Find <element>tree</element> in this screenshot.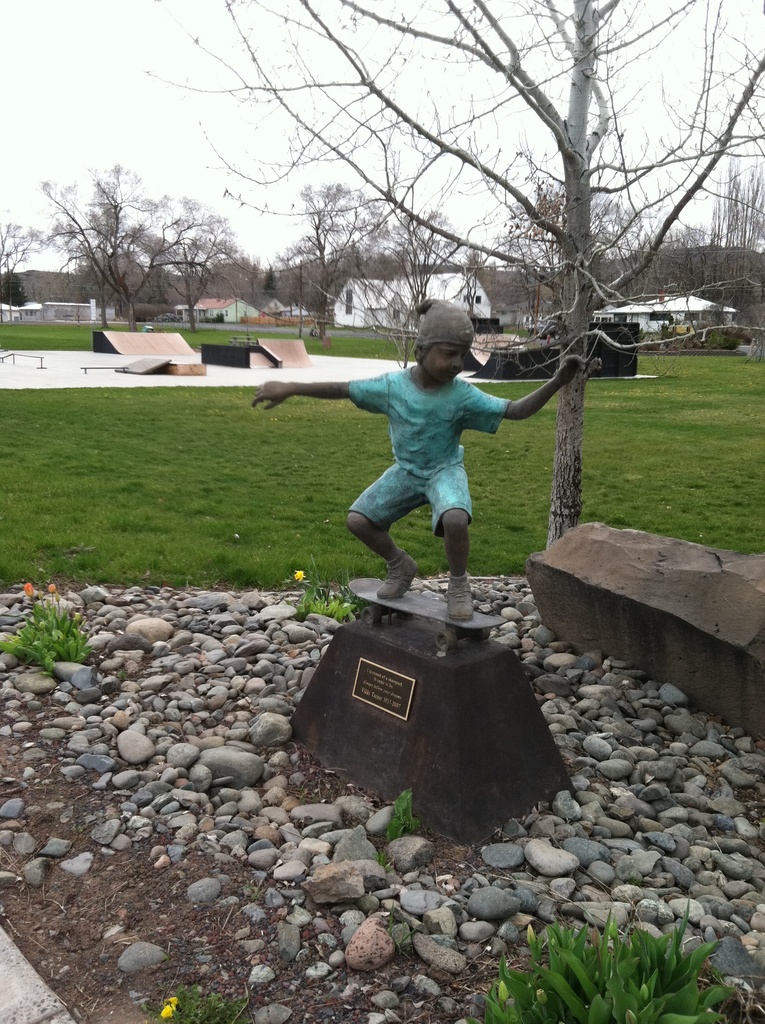
The bounding box for <element>tree</element> is x1=29 y1=152 x2=227 y2=305.
